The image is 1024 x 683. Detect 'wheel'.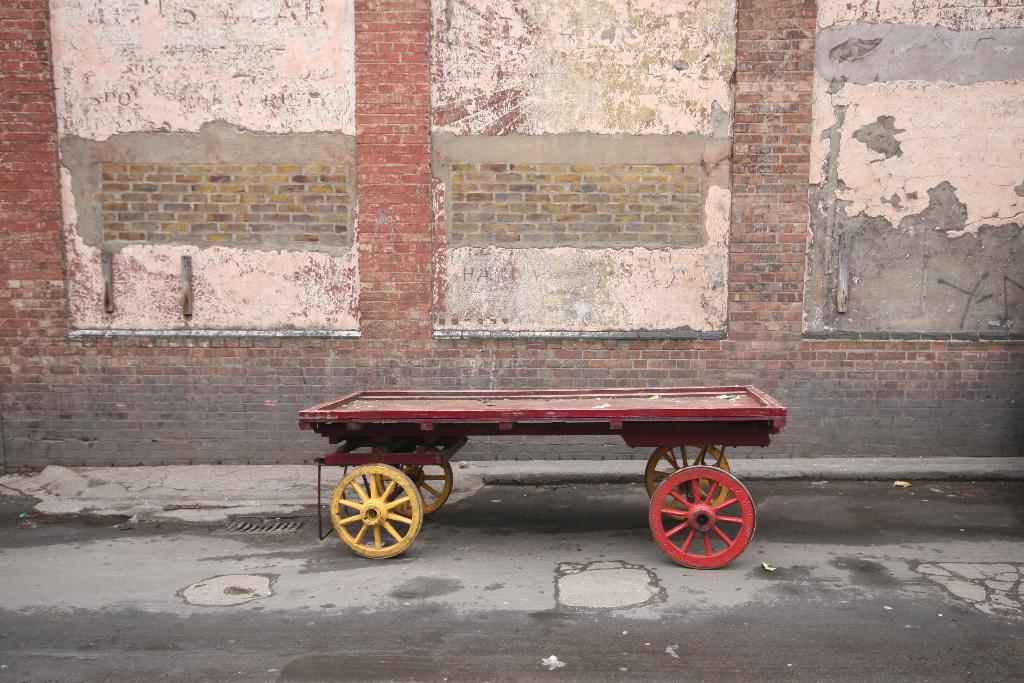
Detection: bbox(331, 464, 423, 559).
